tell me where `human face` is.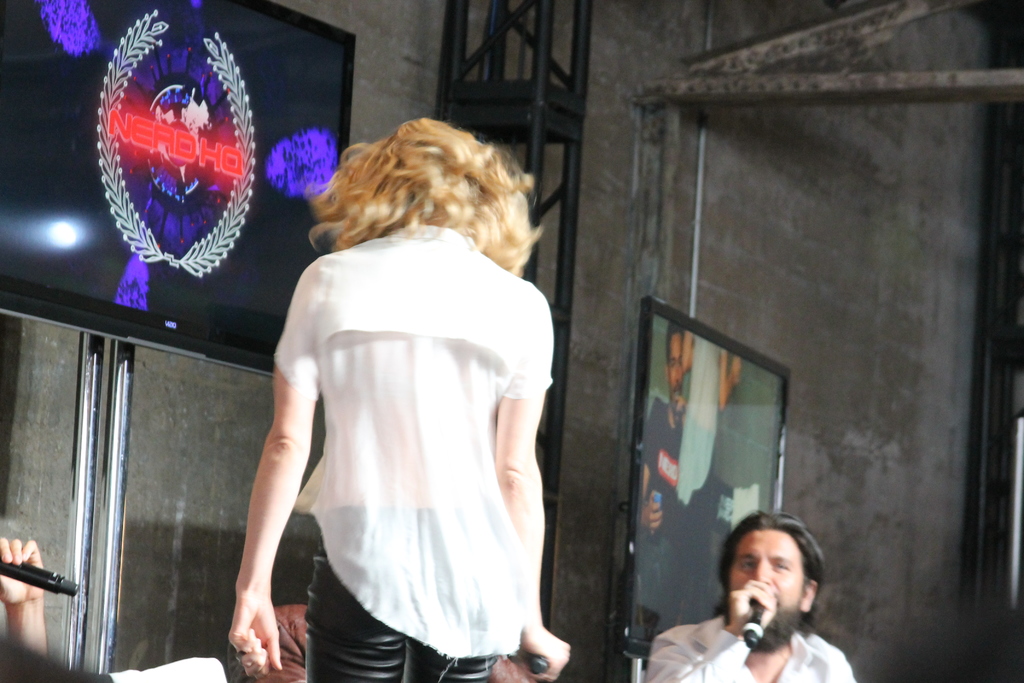
`human face` is at Rect(729, 534, 803, 651).
